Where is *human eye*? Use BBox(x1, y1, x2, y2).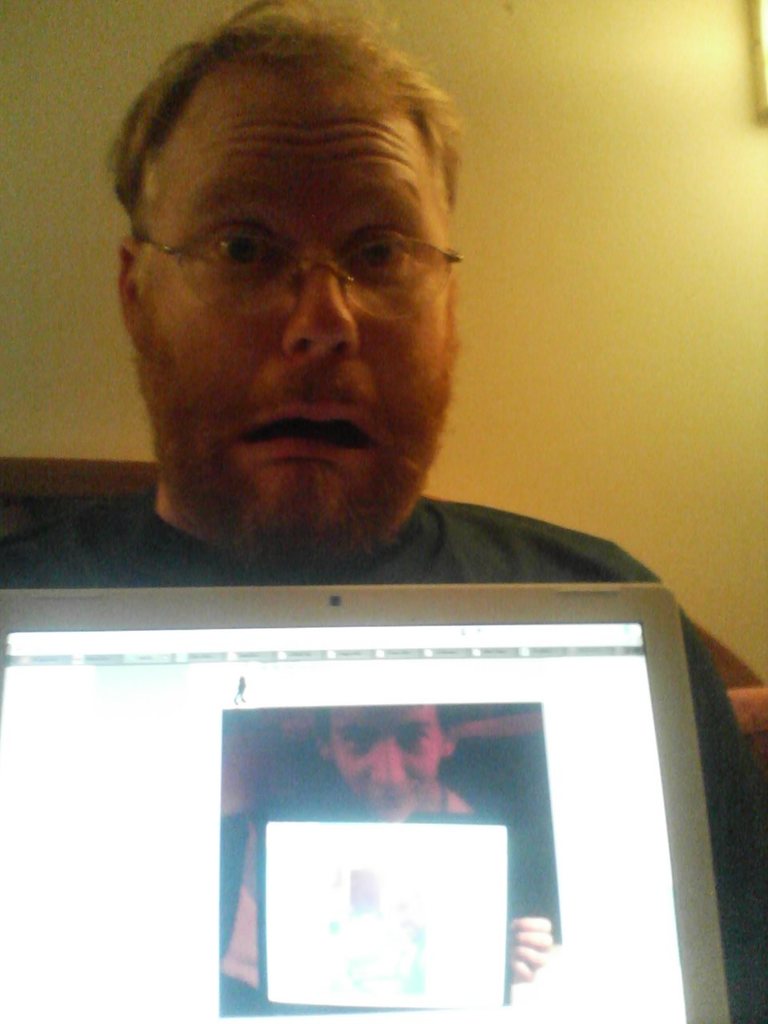
BBox(343, 226, 415, 282).
